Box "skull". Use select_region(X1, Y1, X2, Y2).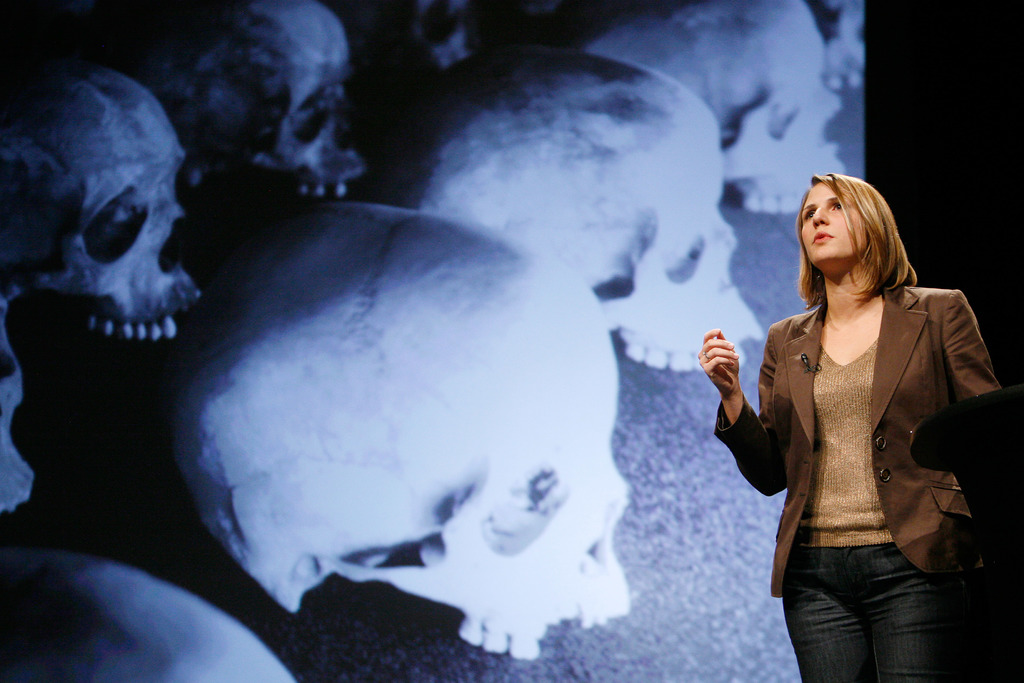
select_region(799, 0, 865, 101).
